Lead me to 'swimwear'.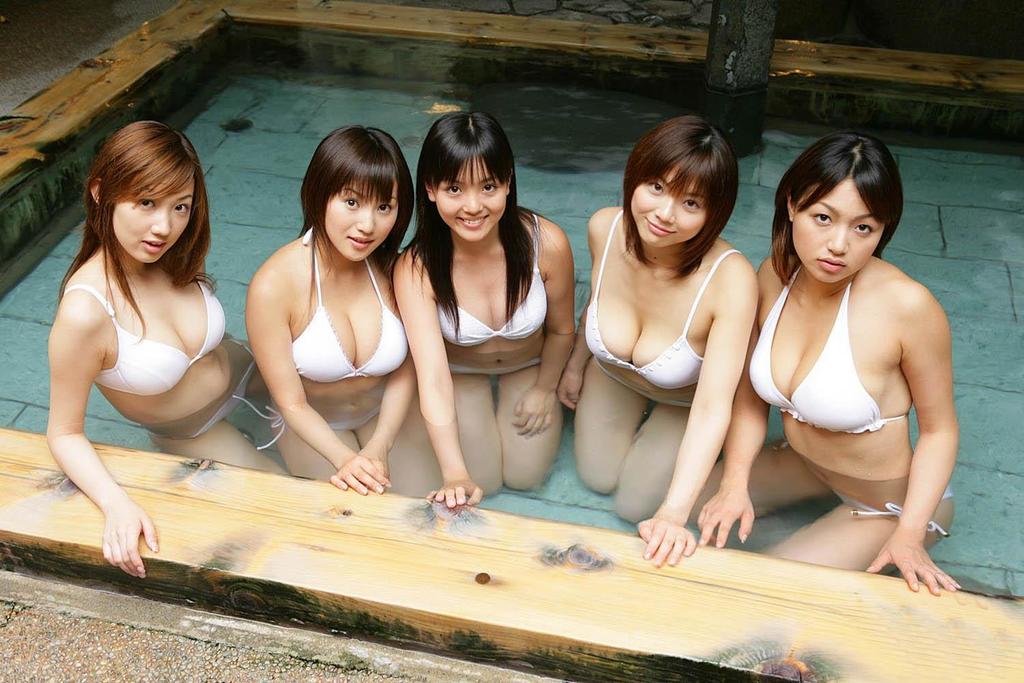
Lead to {"left": 291, "top": 226, "right": 409, "bottom": 384}.
